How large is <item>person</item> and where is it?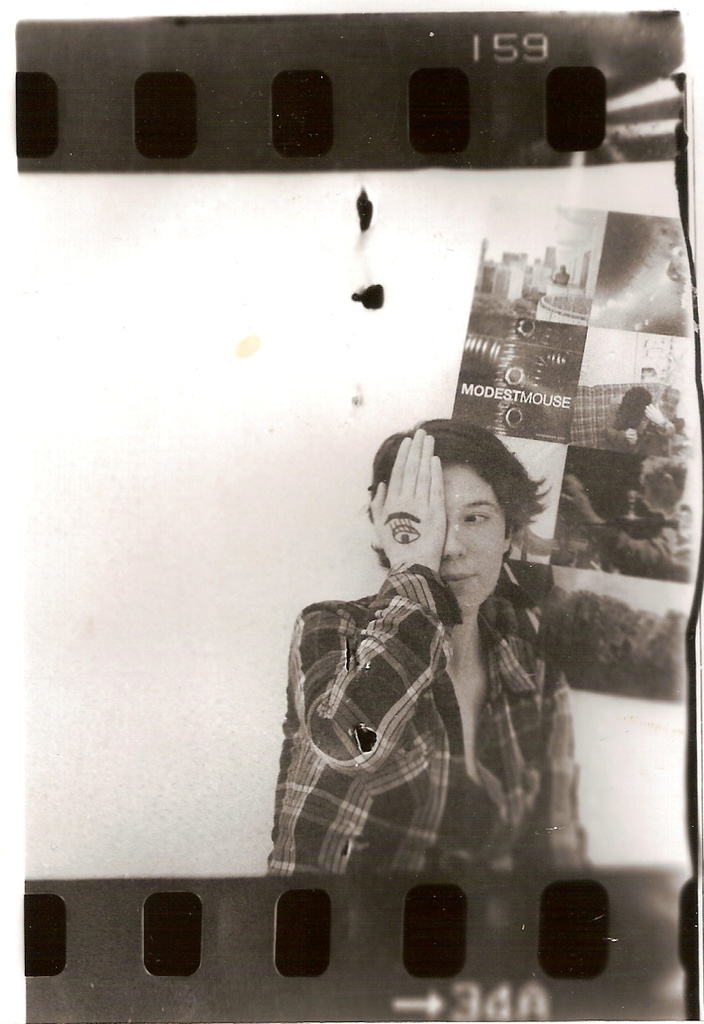
Bounding box: x1=266, y1=421, x2=591, y2=878.
